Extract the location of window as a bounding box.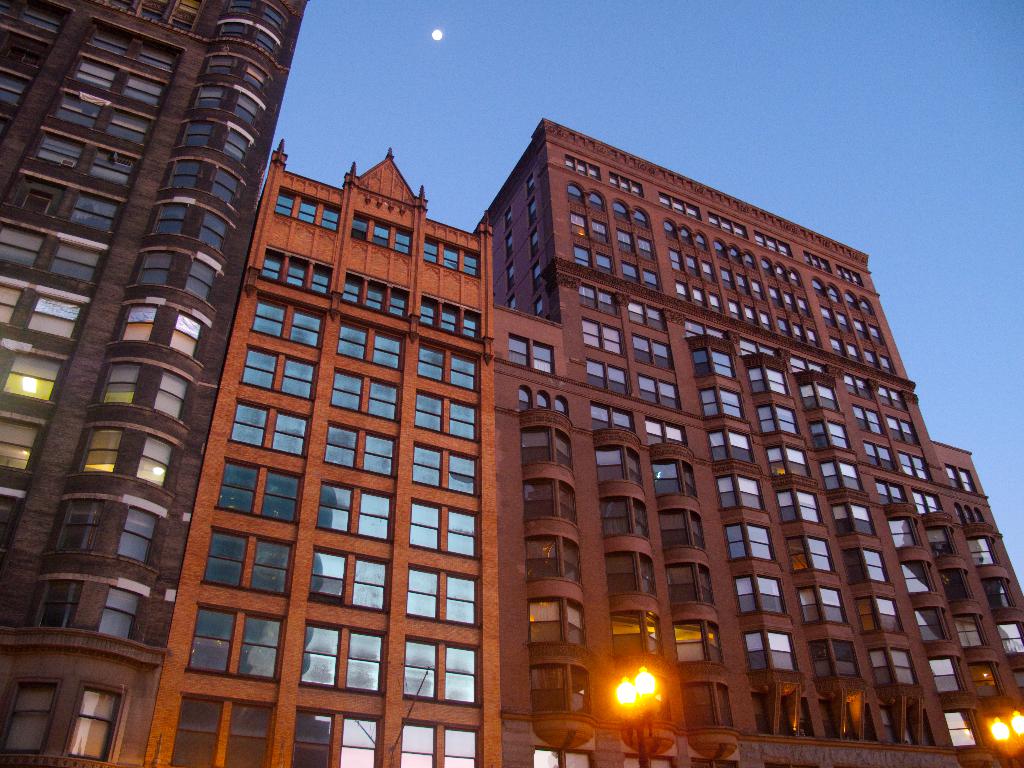
(688,349,737,383).
